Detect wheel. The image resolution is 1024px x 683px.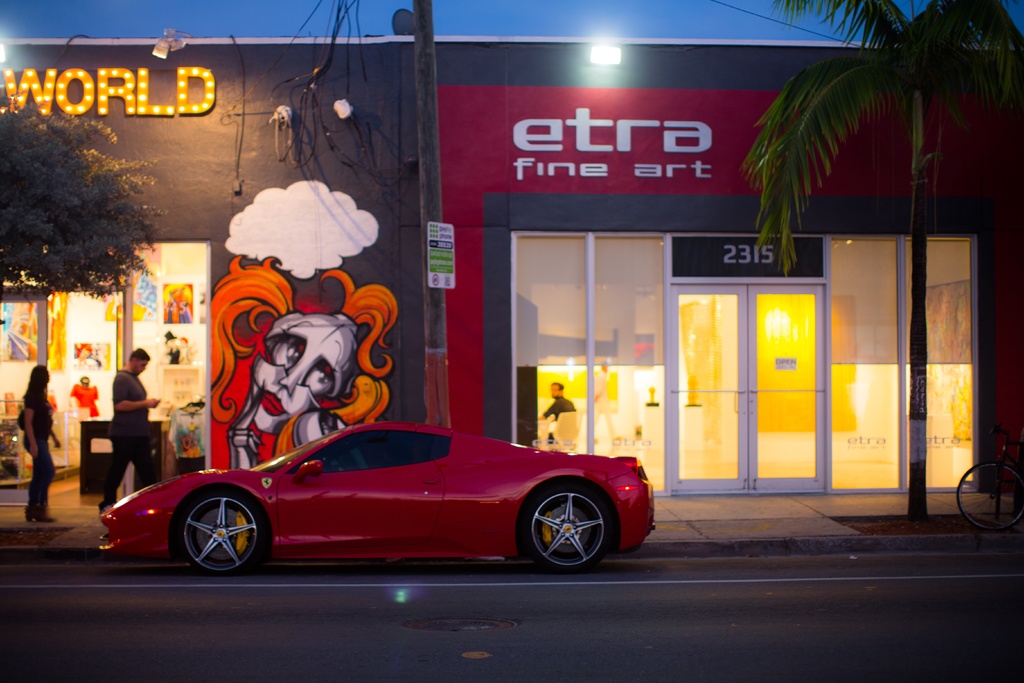
select_region(951, 462, 1022, 534).
